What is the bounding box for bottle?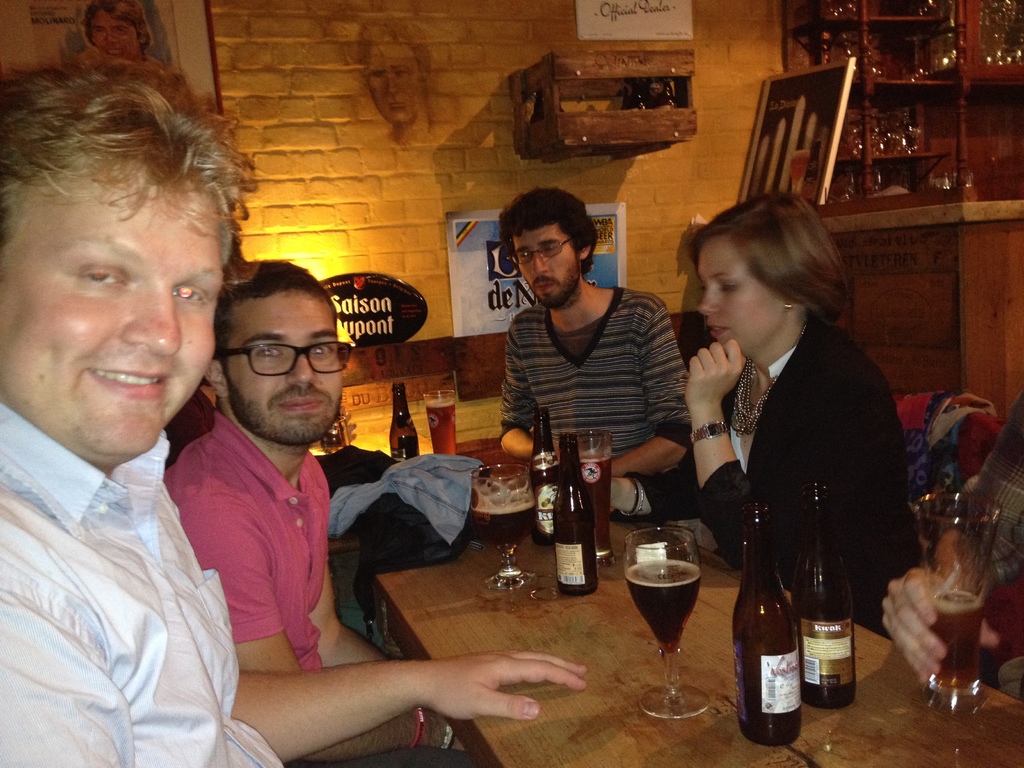
locate(530, 93, 545, 120).
